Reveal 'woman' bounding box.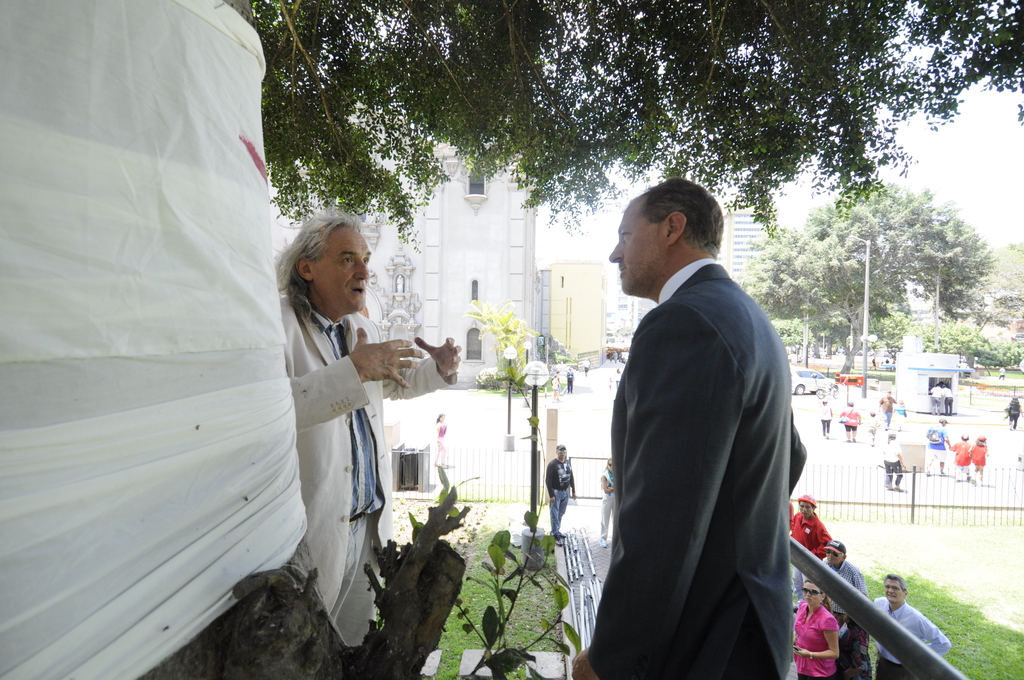
Revealed: [x1=432, y1=411, x2=449, y2=467].
